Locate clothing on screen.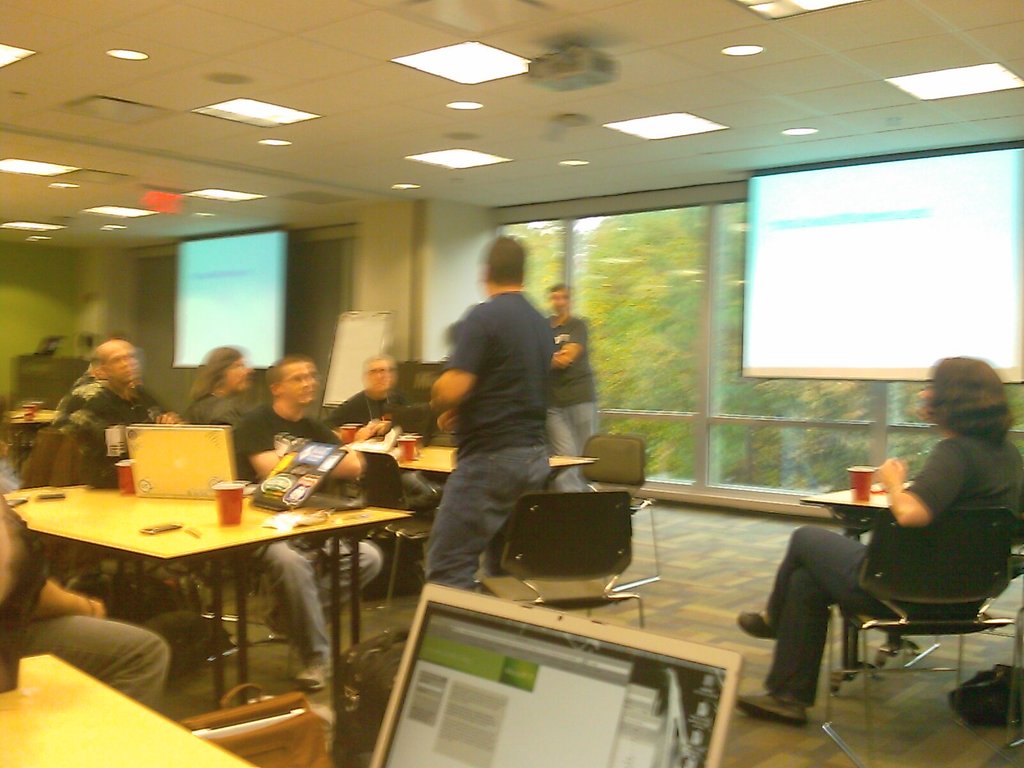
On screen at 759 426 1023 703.
